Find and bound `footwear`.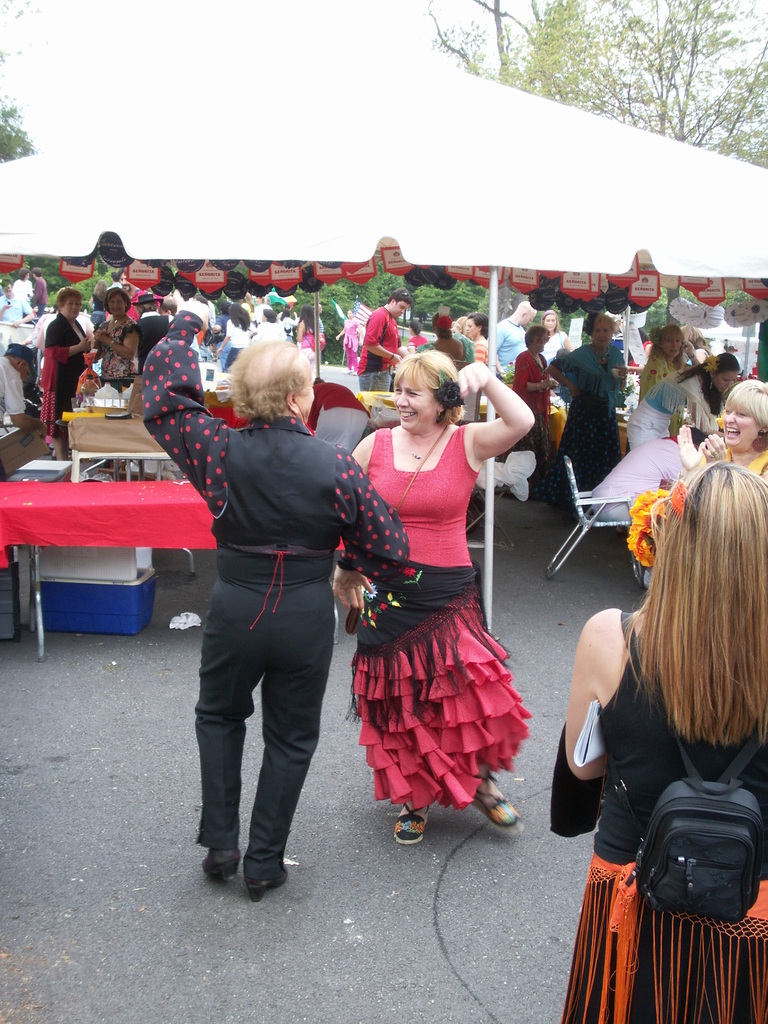
Bound: bbox=[462, 769, 530, 835].
